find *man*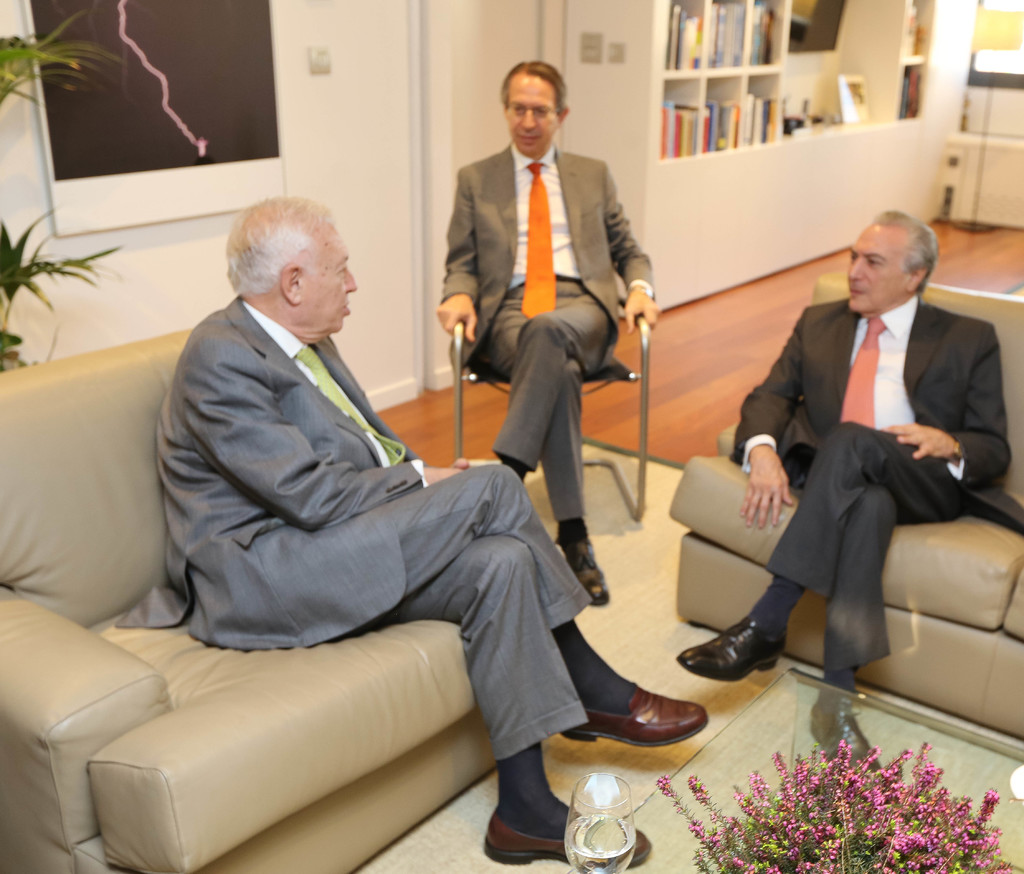
box(116, 194, 708, 869)
